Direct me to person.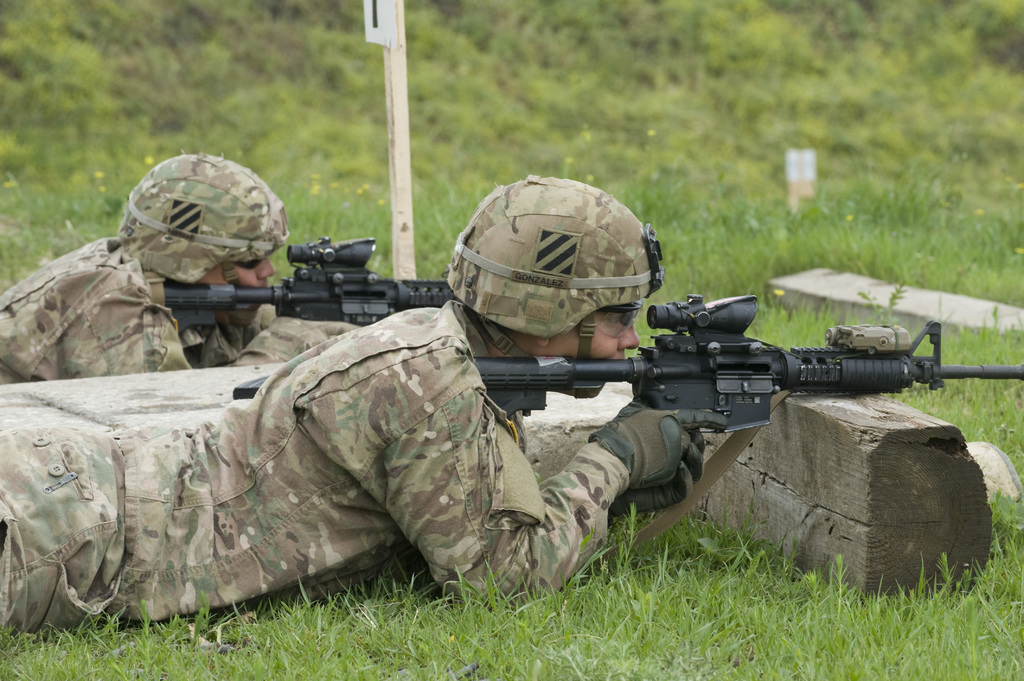
Direction: <box>0,151,371,382</box>.
